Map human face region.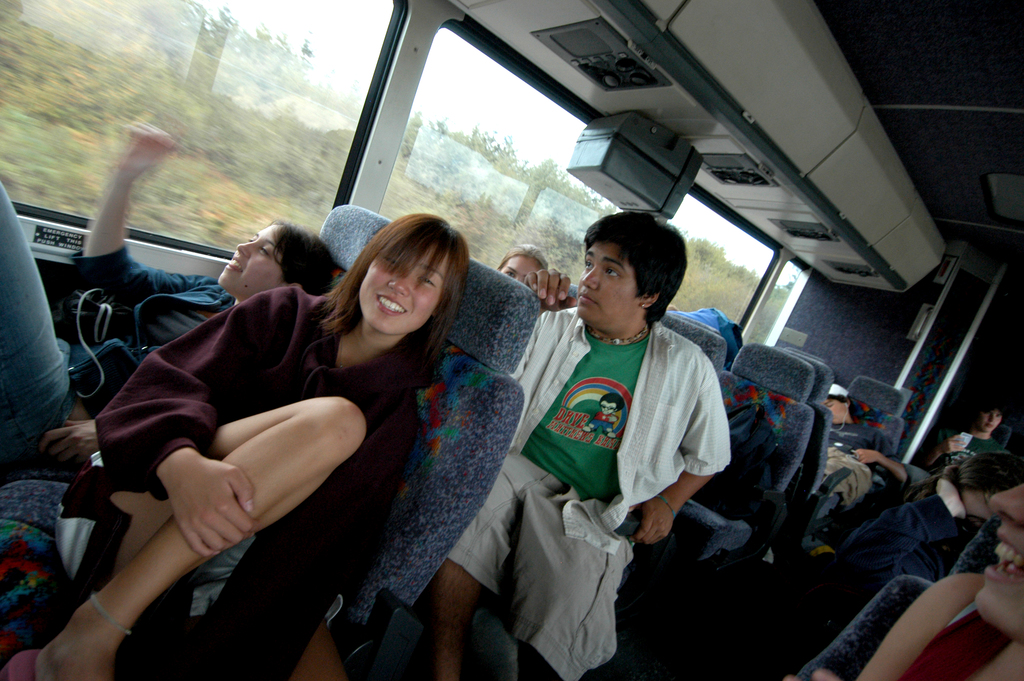
Mapped to 980, 409, 1005, 430.
